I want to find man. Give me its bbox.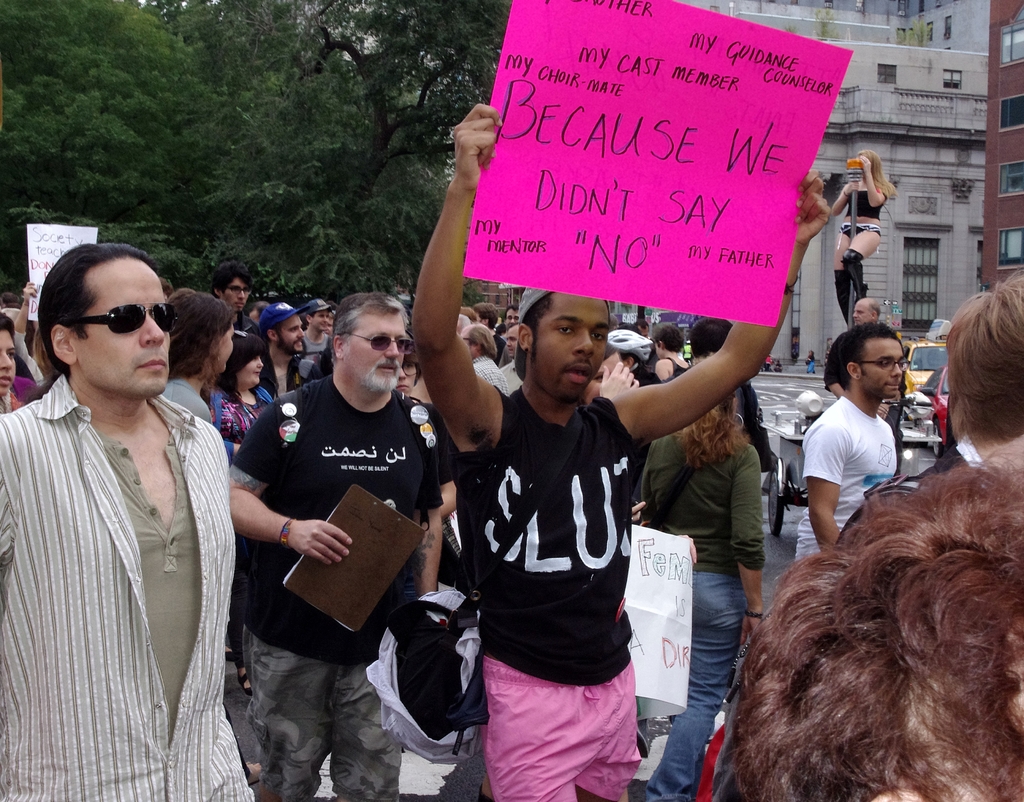
box=[252, 302, 316, 397].
